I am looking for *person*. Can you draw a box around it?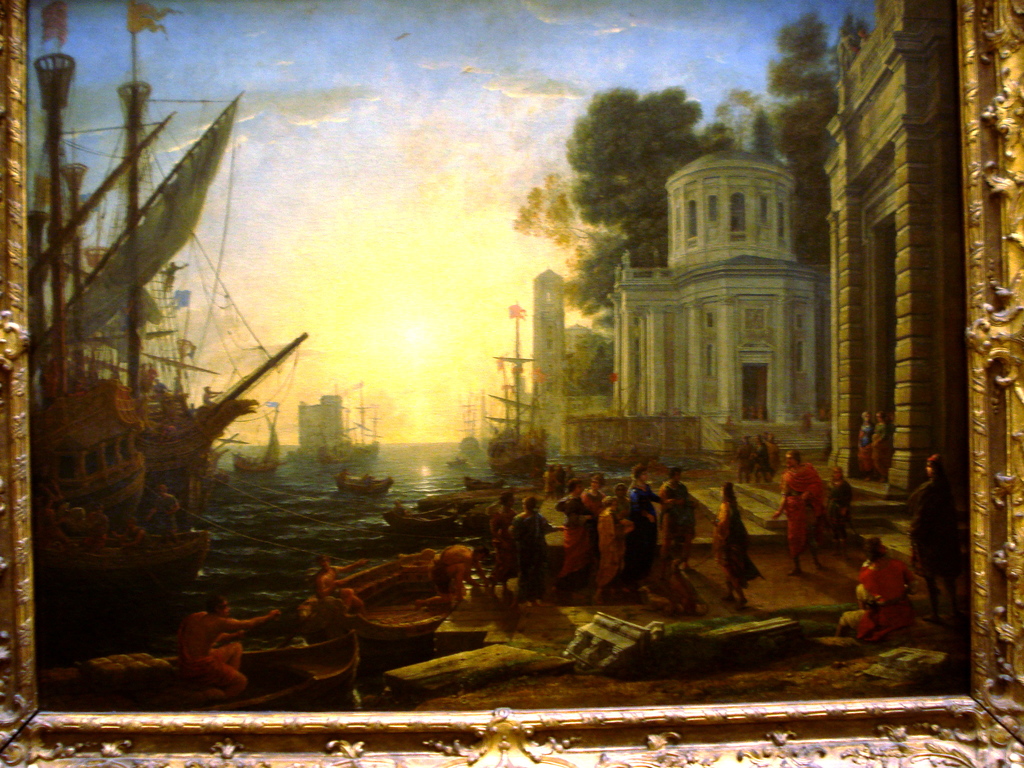
Sure, the bounding box is locate(834, 537, 915, 644).
